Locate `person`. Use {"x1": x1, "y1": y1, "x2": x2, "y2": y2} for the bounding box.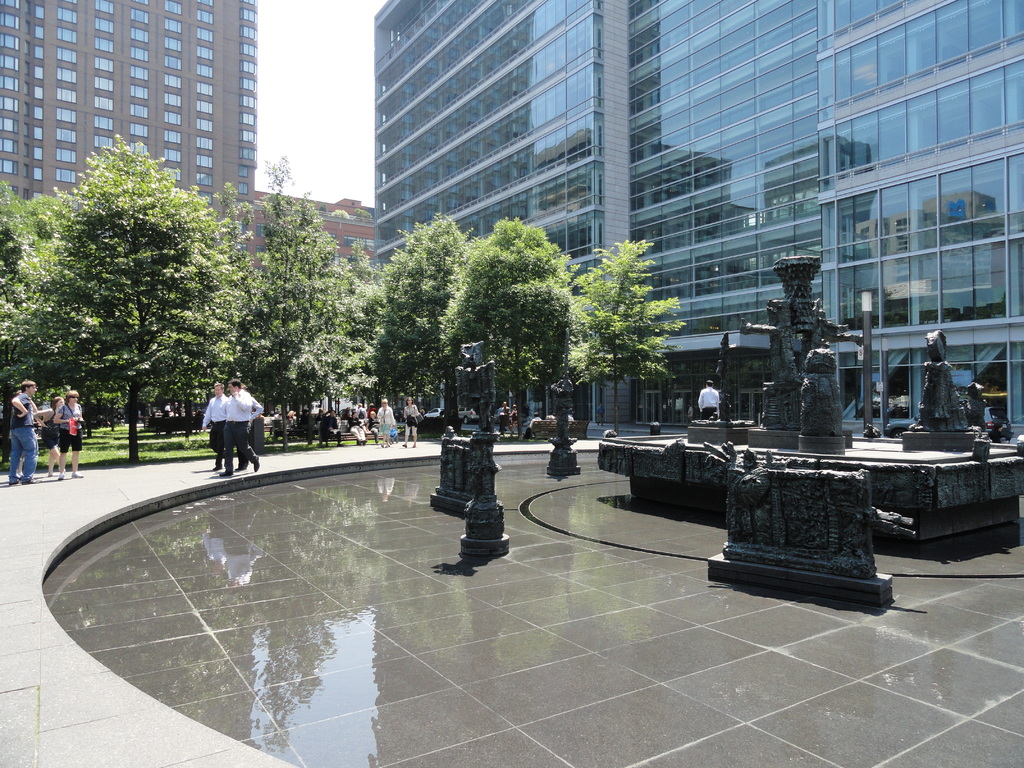
{"x1": 236, "y1": 382, "x2": 264, "y2": 468}.
